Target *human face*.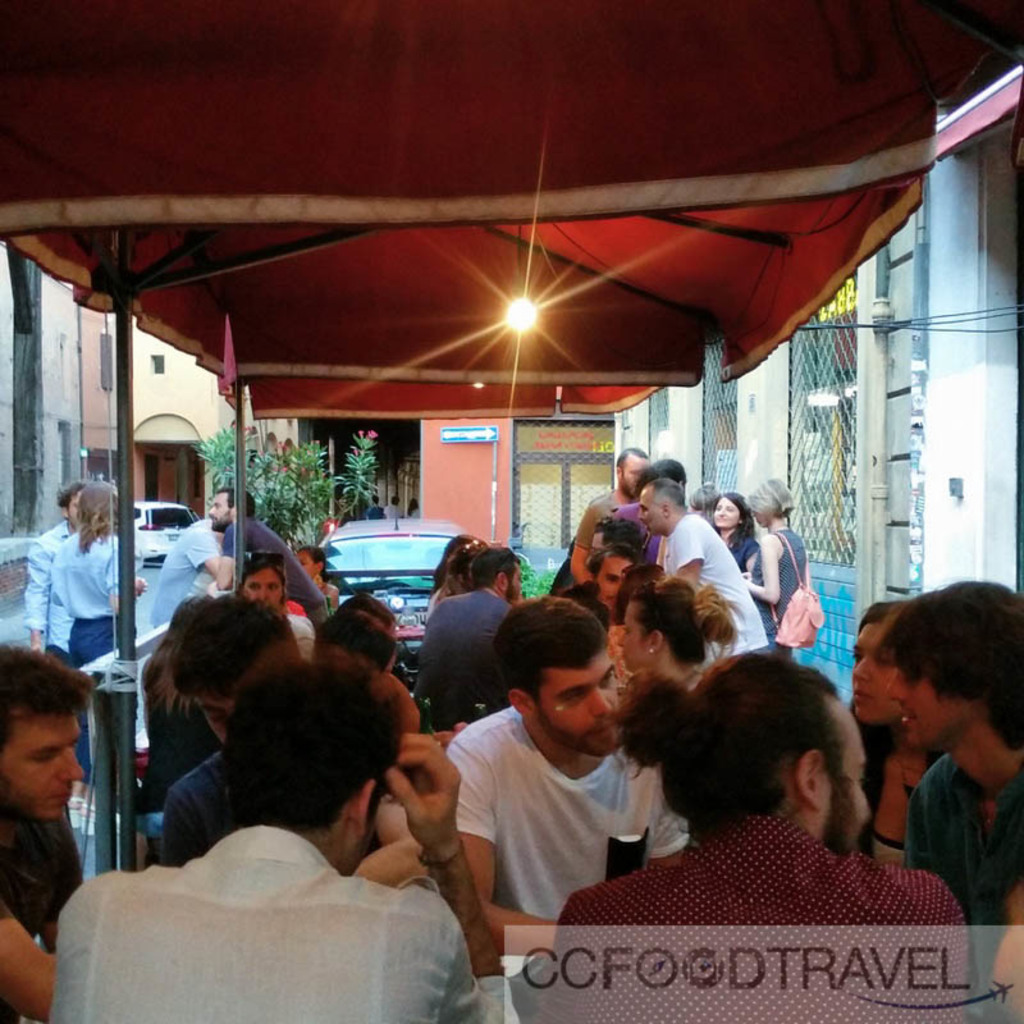
Target region: bbox=(0, 705, 86, 824).
